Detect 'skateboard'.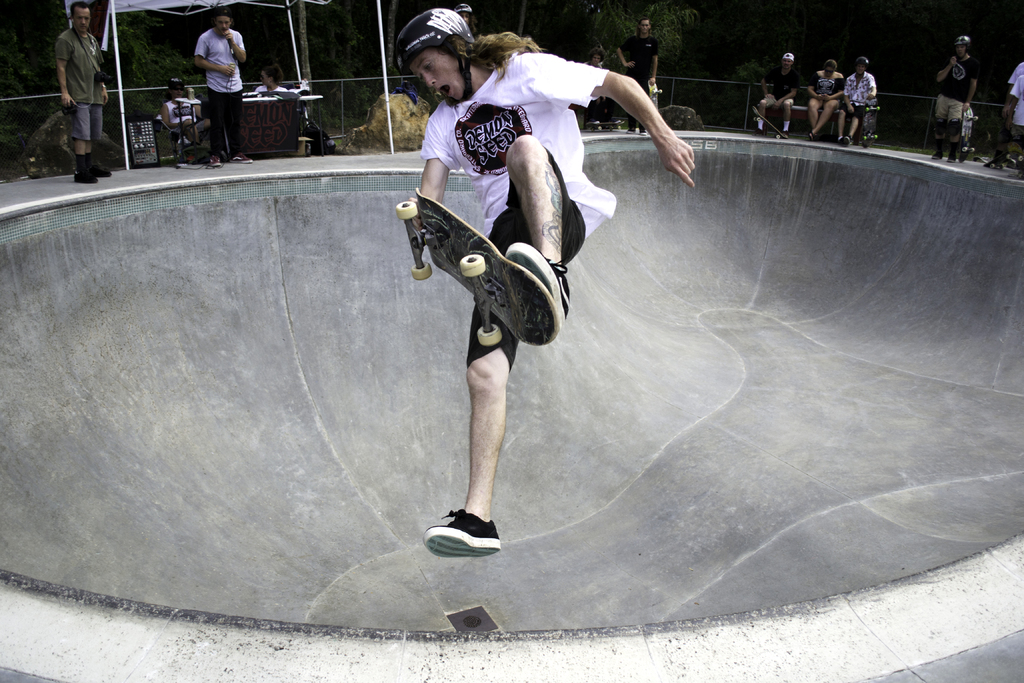
Detected at {"x1": 587, "y1": 120, "x2": 627, "y2": 134}.
